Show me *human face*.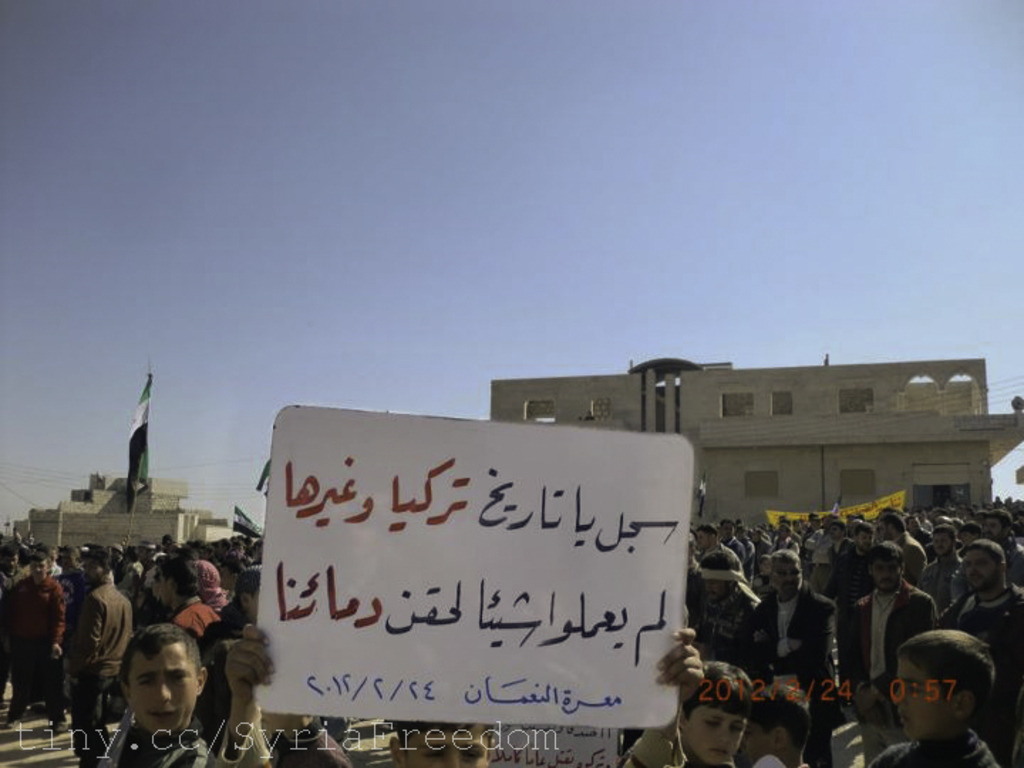
*human face* is here: <bbox>694, 532, 708, 546</bbox>.
